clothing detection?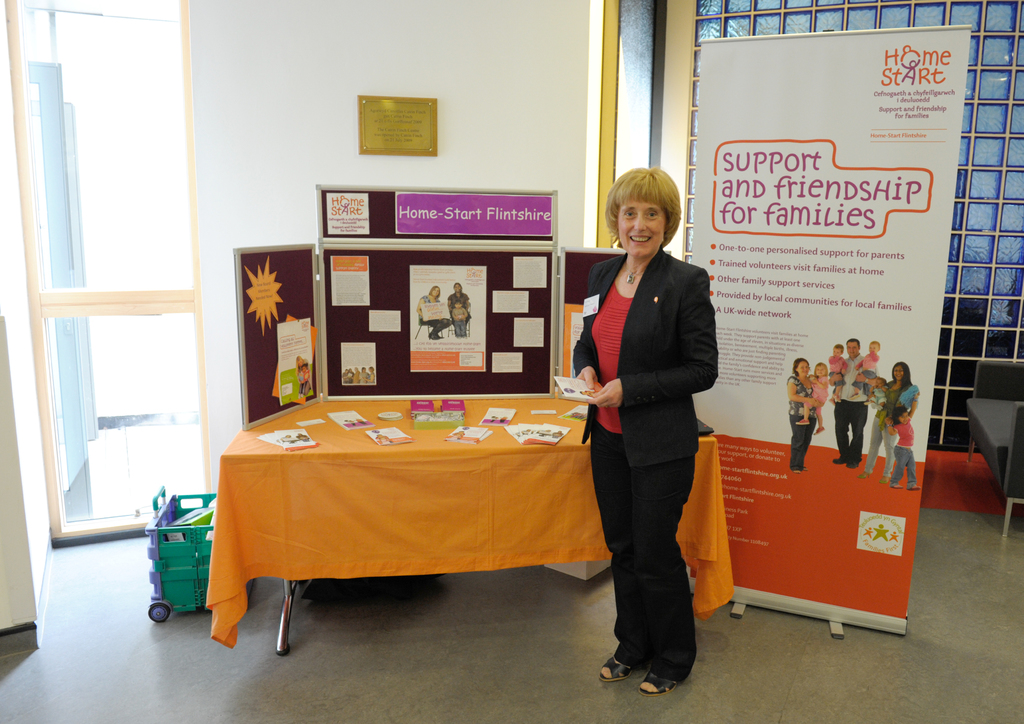
[x1=571, y1=193, x2=734, y2=673]
